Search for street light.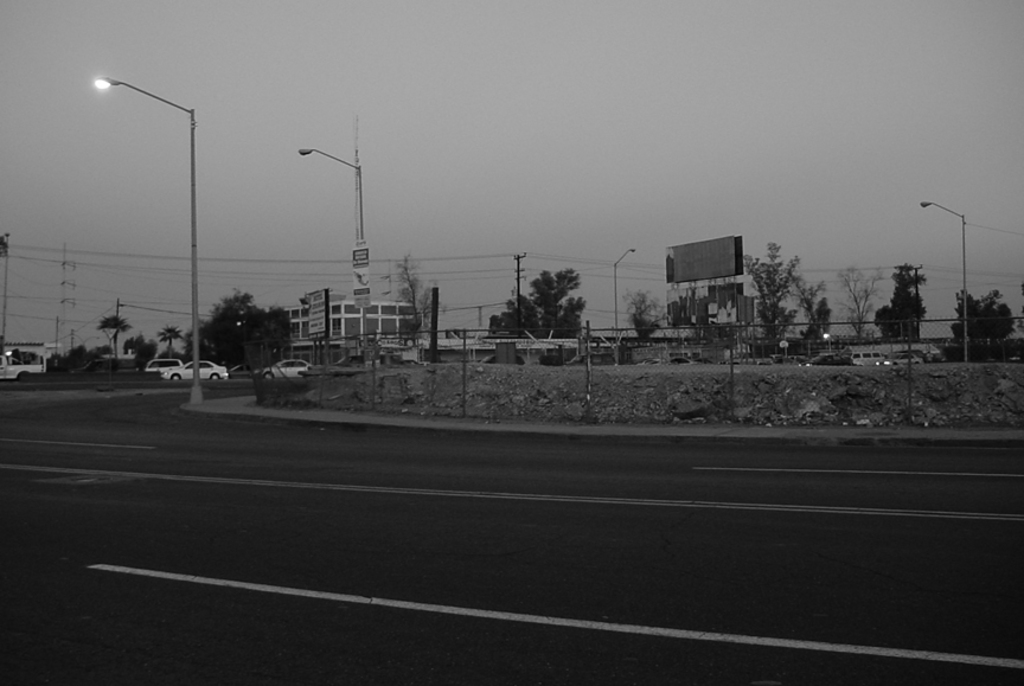
Found at l=609, t=244, r=640, b=347.
